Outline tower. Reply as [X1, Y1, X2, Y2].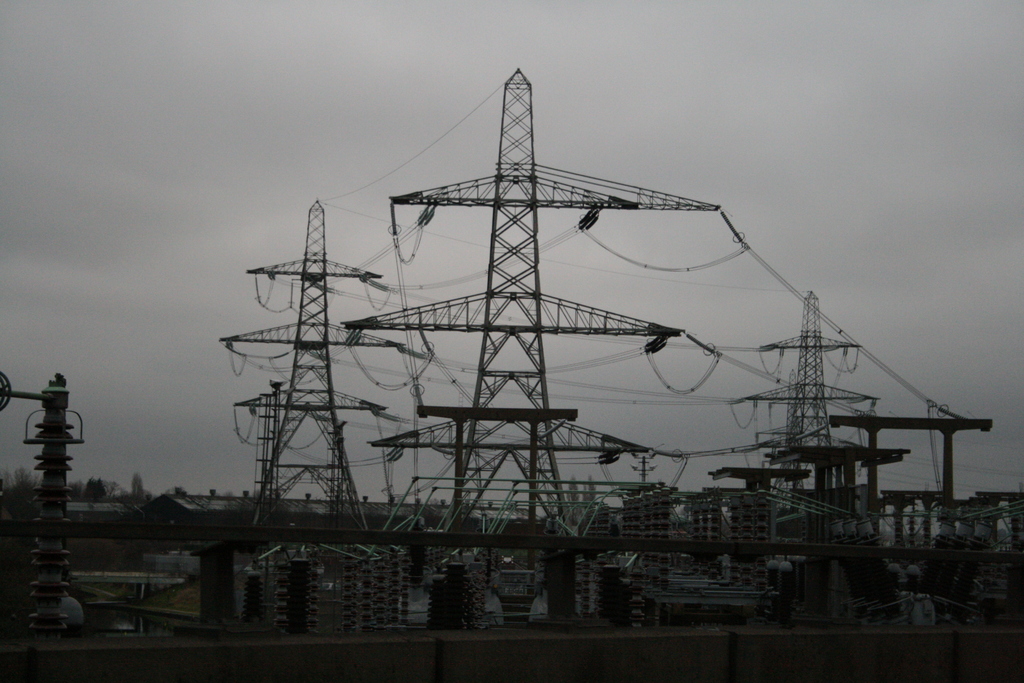
[737, 288, 886, 514].
